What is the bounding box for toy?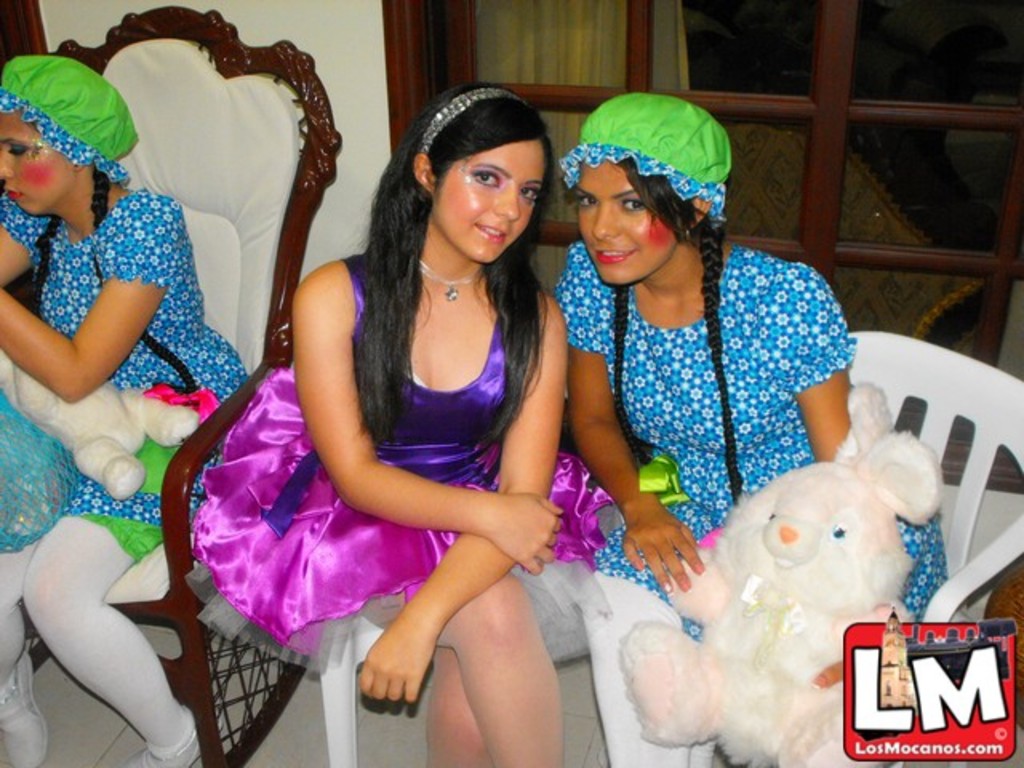
<box>608,405,938,736</box>.
